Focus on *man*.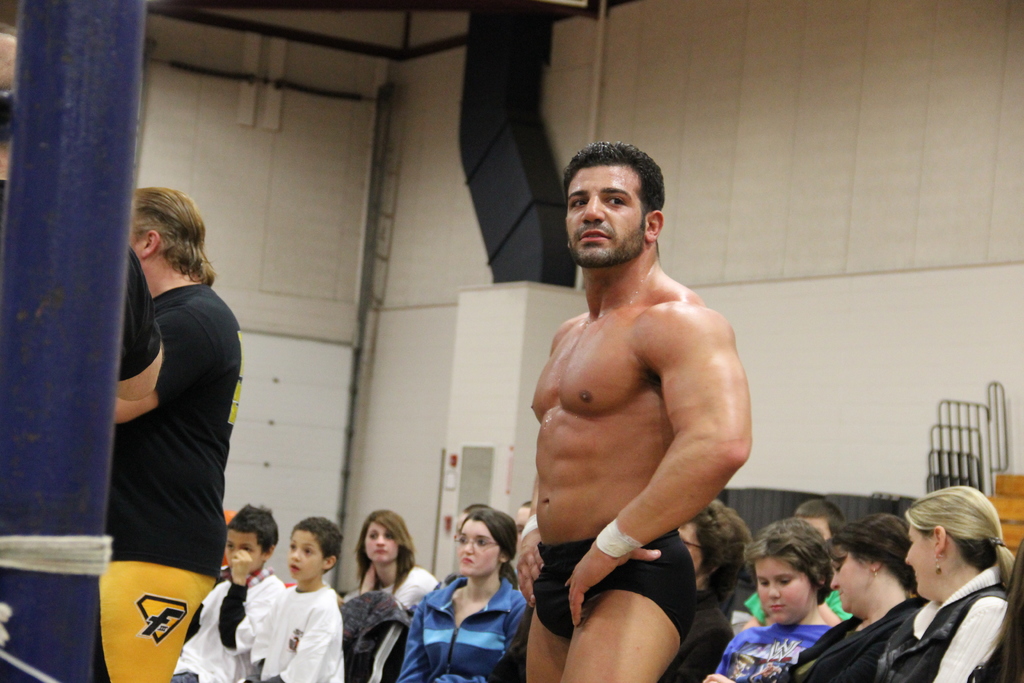
Focused at l=0, t=16, r=166, b=682.
